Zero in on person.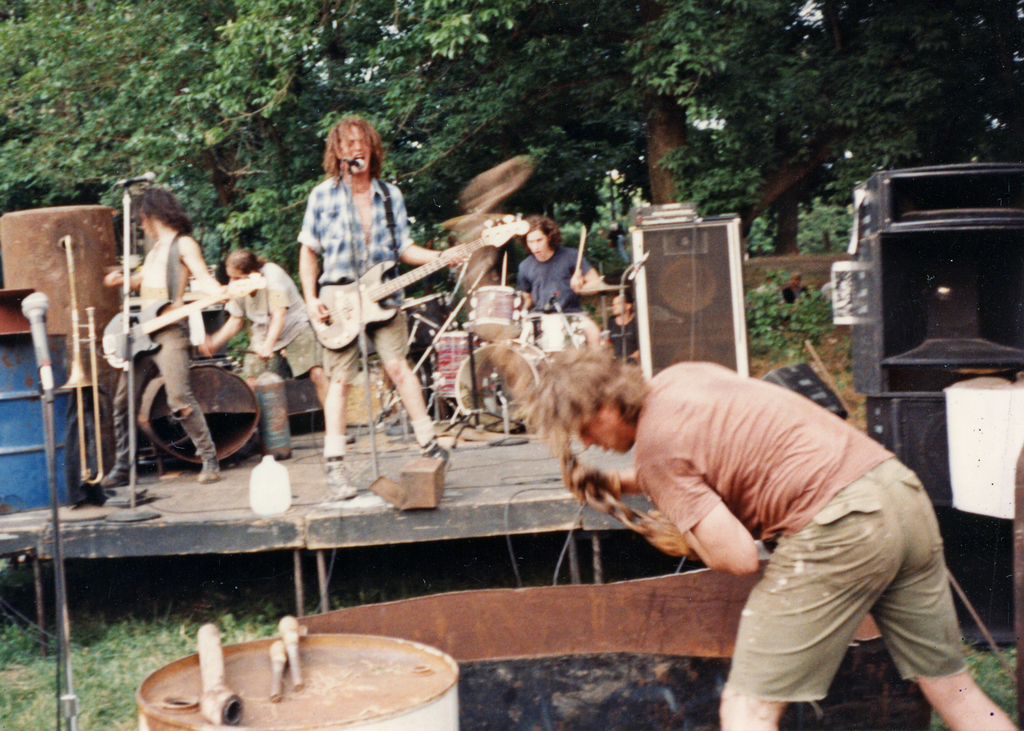
Zeroed in: rect(530, 334, 1018, 730).
